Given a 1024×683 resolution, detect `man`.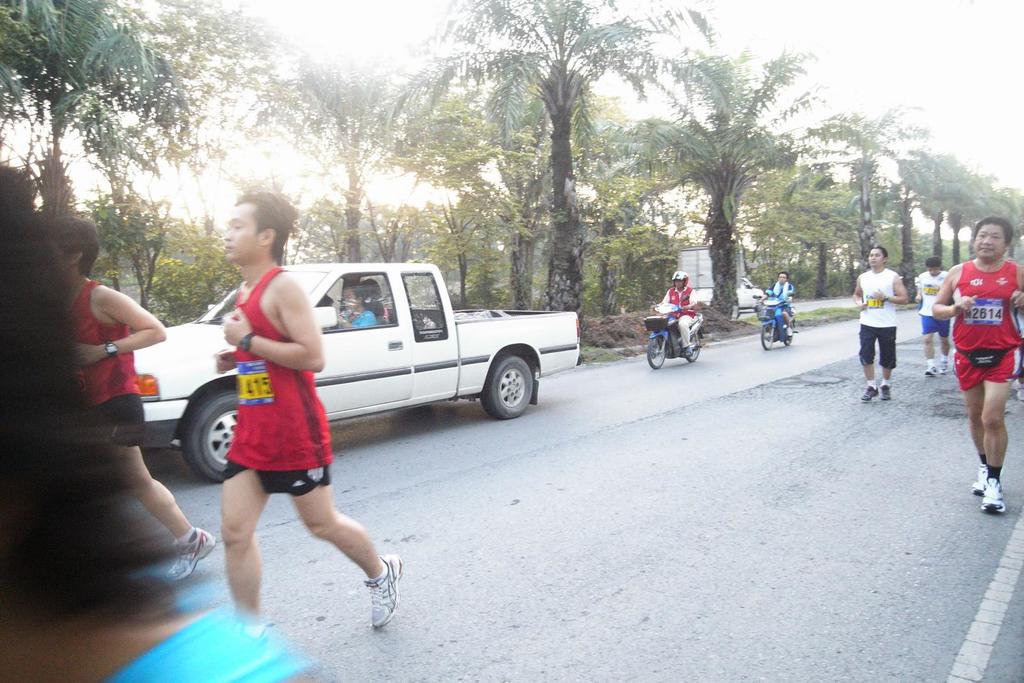
locate(917, 257, 950, 378).
